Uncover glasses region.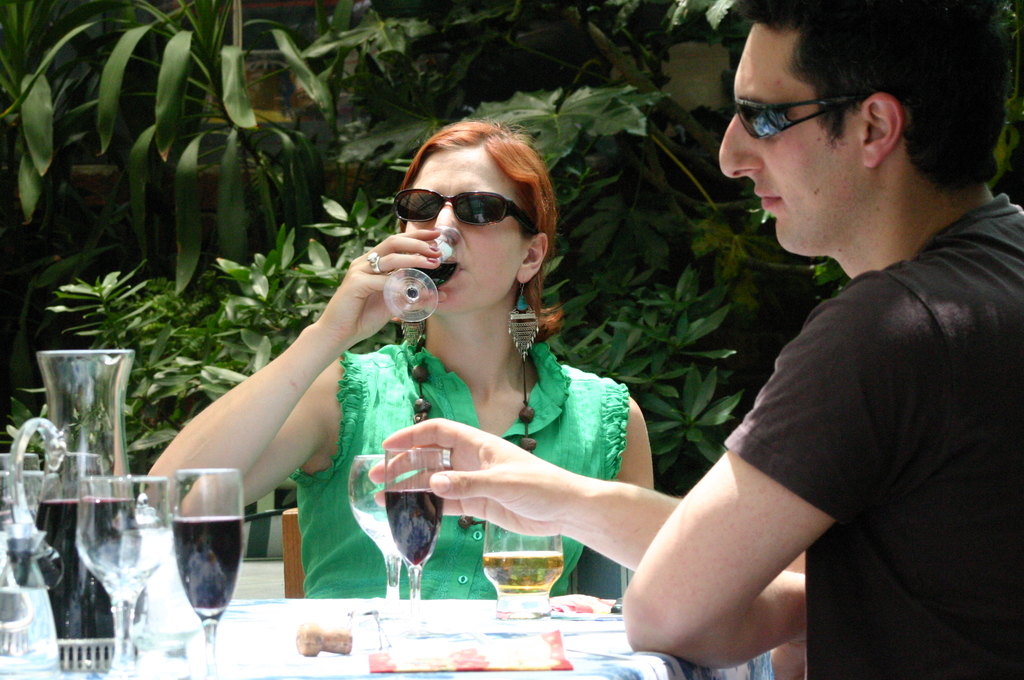
Uncovered: [730,92,871,145].
